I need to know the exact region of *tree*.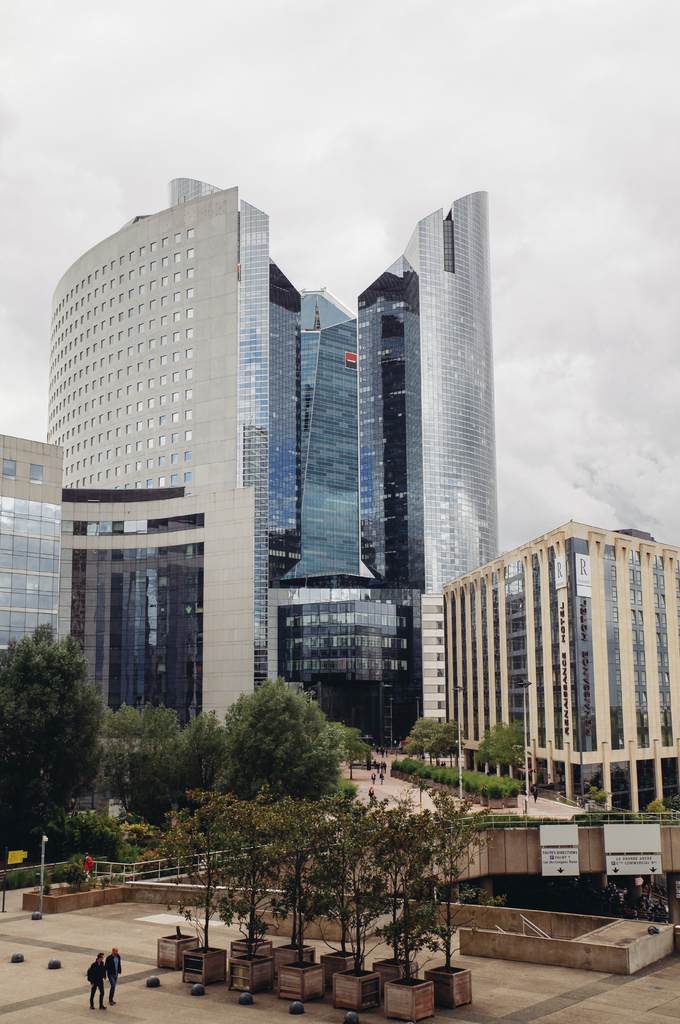
Region: pyautogui.locateOnScreen(91, 697, 229, 826).
